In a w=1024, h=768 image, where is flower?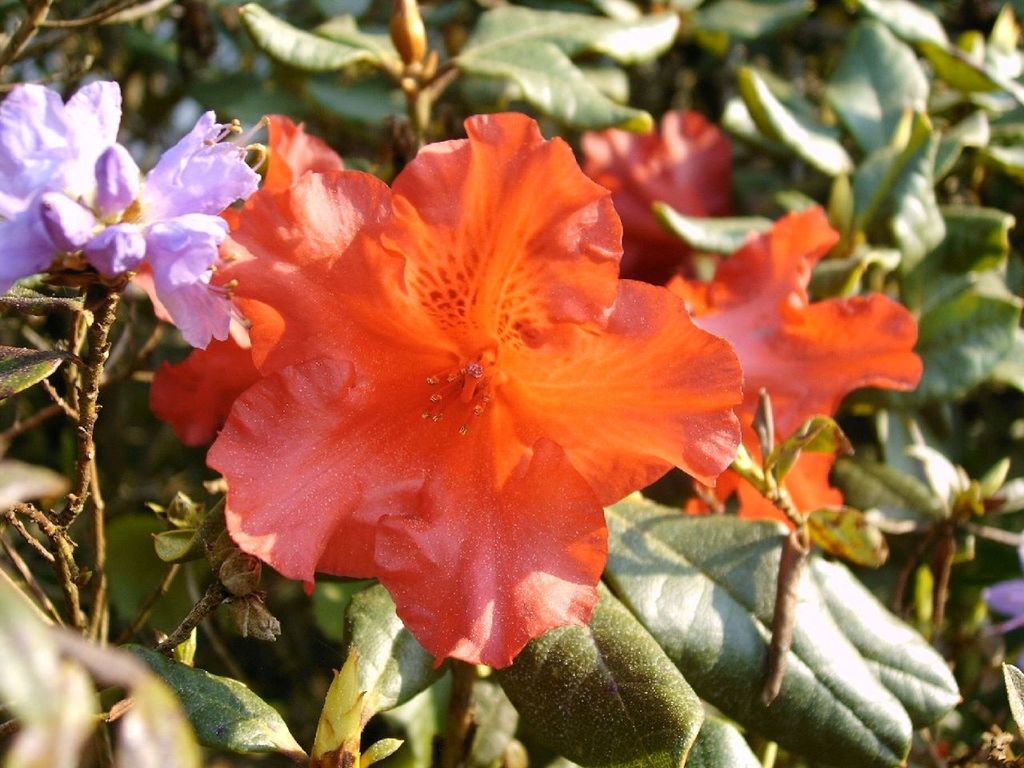
0,85,125,303.
